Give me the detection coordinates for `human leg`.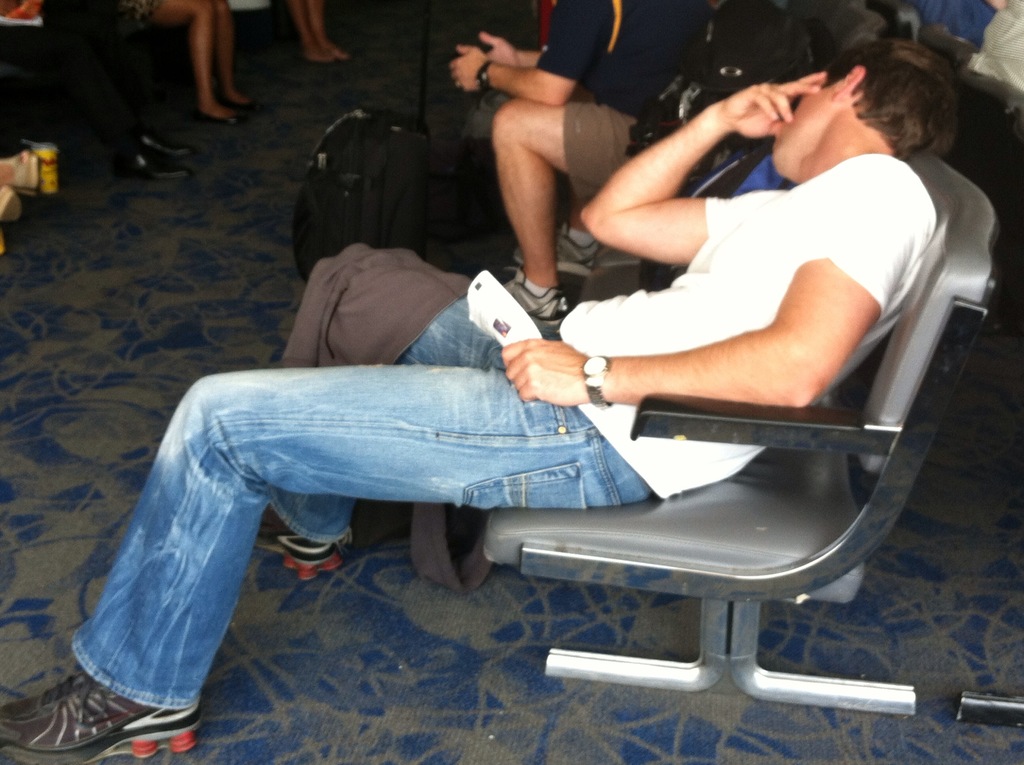
(x1=280, y1=0, x2=328, y2=60).
